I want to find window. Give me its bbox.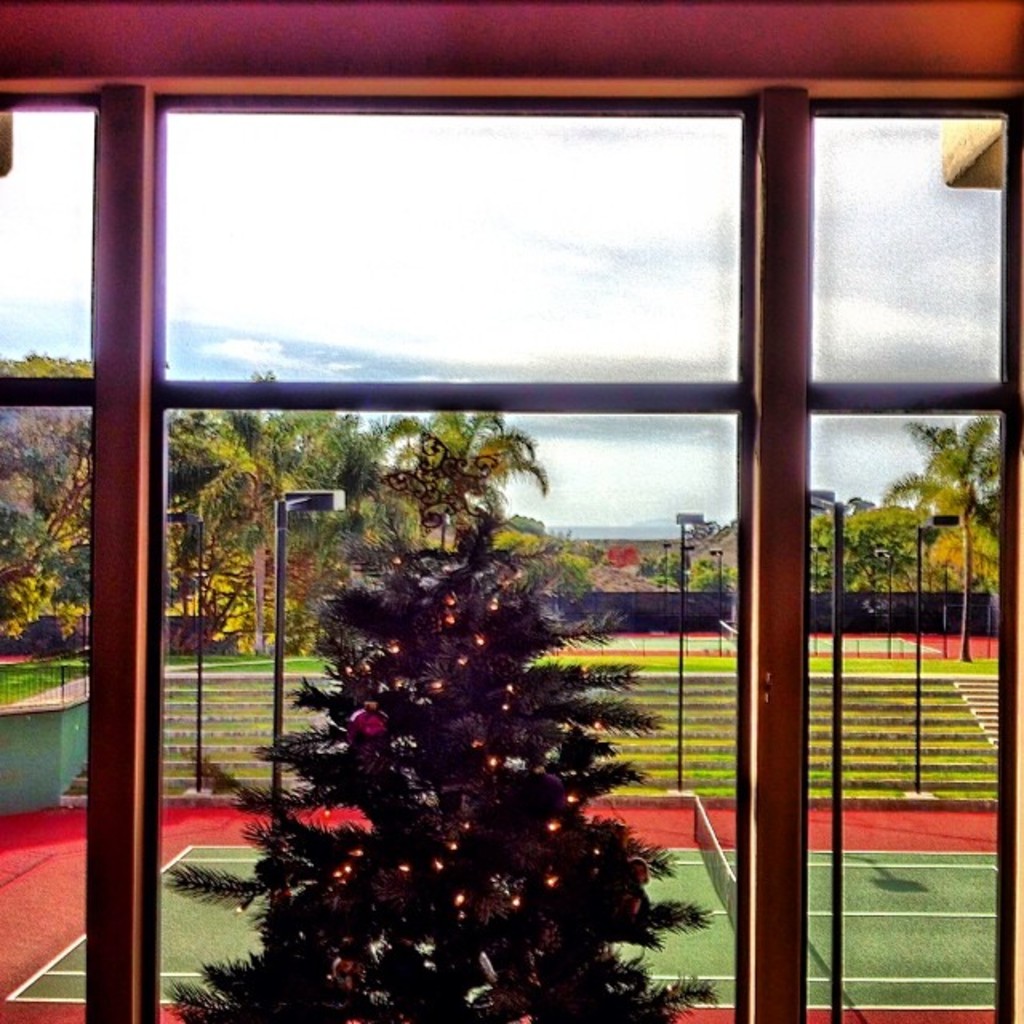
(147, 86, 776, 1022).
